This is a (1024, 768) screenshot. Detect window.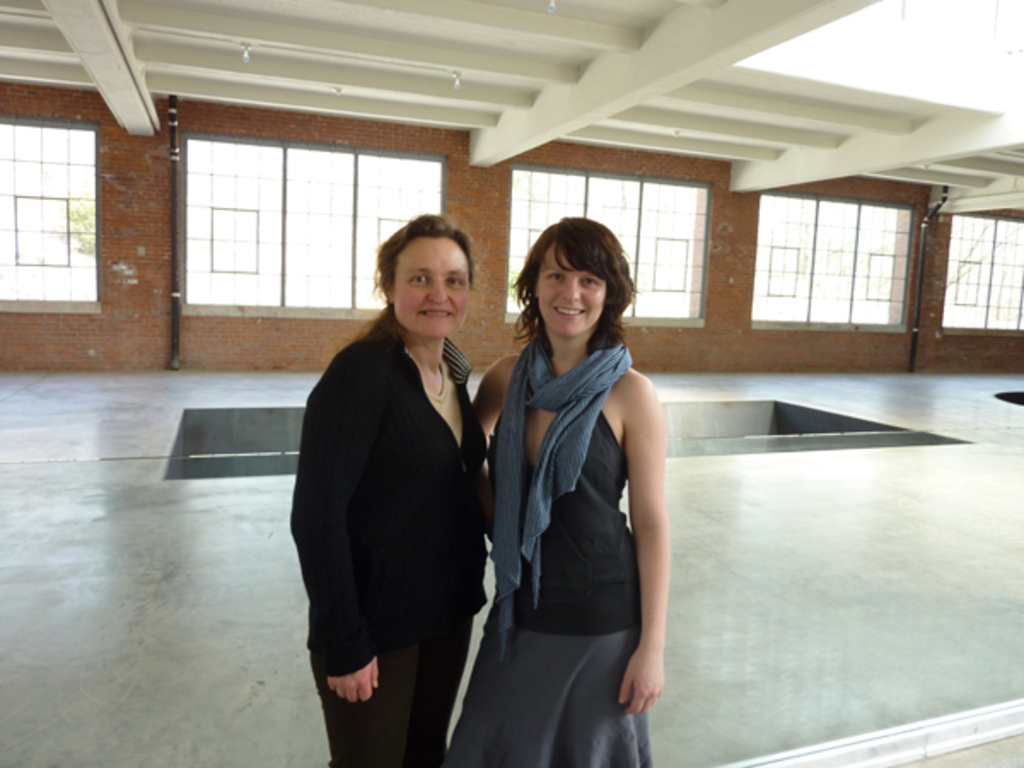
[left=0, top=108, right=104, bottom=312].
